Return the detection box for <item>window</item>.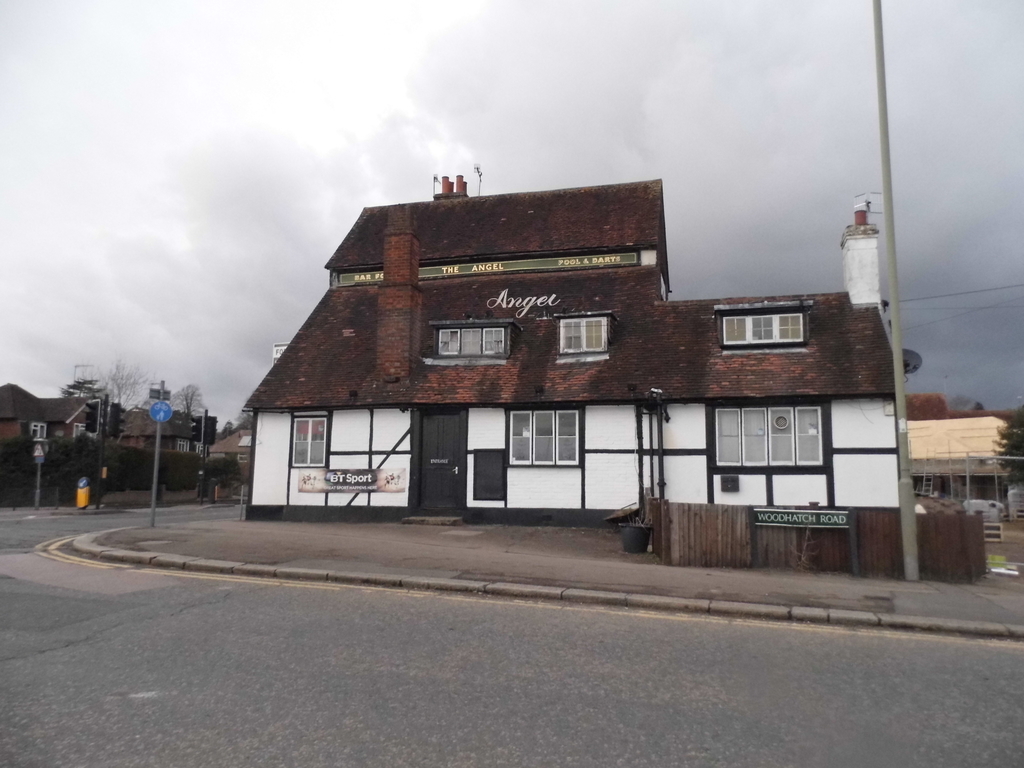
{"left": 439, "top": 326, "right": 511, "bottom": 360}.
